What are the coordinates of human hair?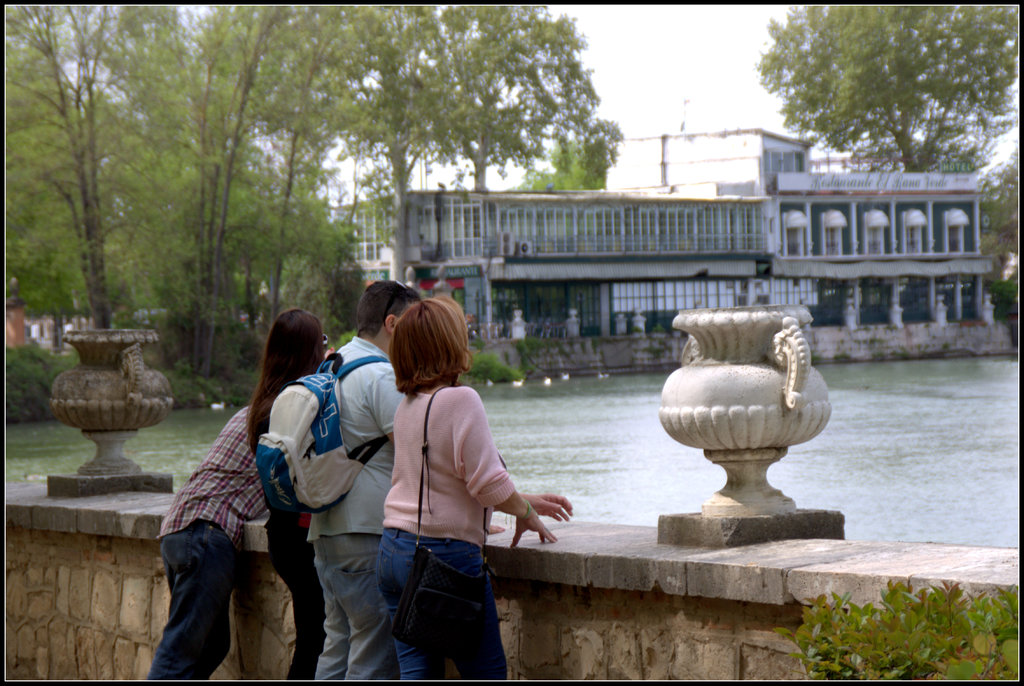
(x1=351, y1=283, x2=412, y2=333).
